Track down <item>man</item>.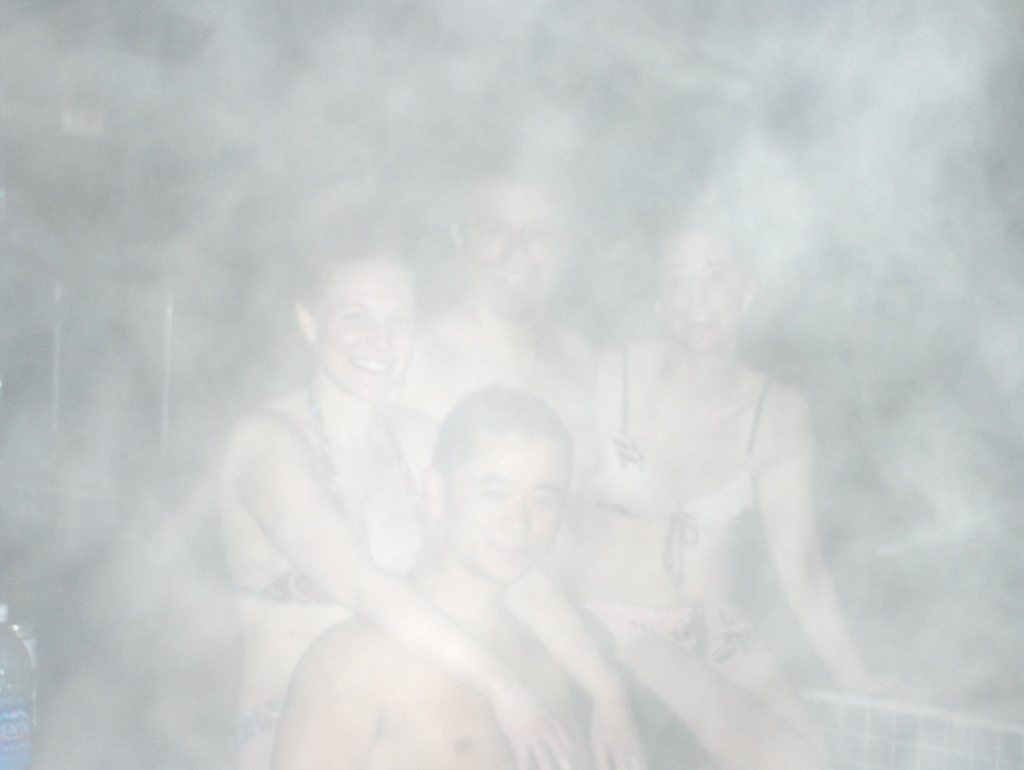
Tracked to bbox(269, 381, 619, 769).
